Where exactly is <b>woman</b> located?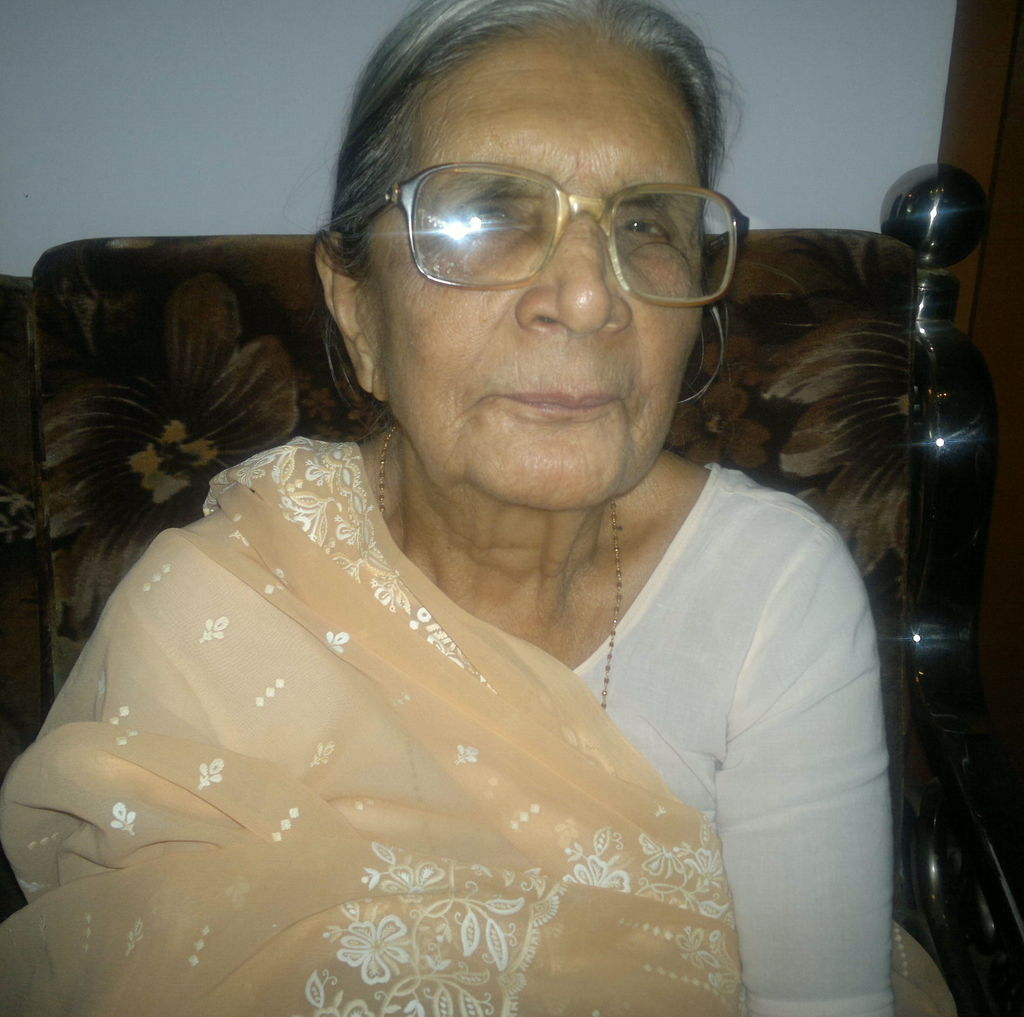
Its bounding box is bbox=(35, 0, 993, 1013).
